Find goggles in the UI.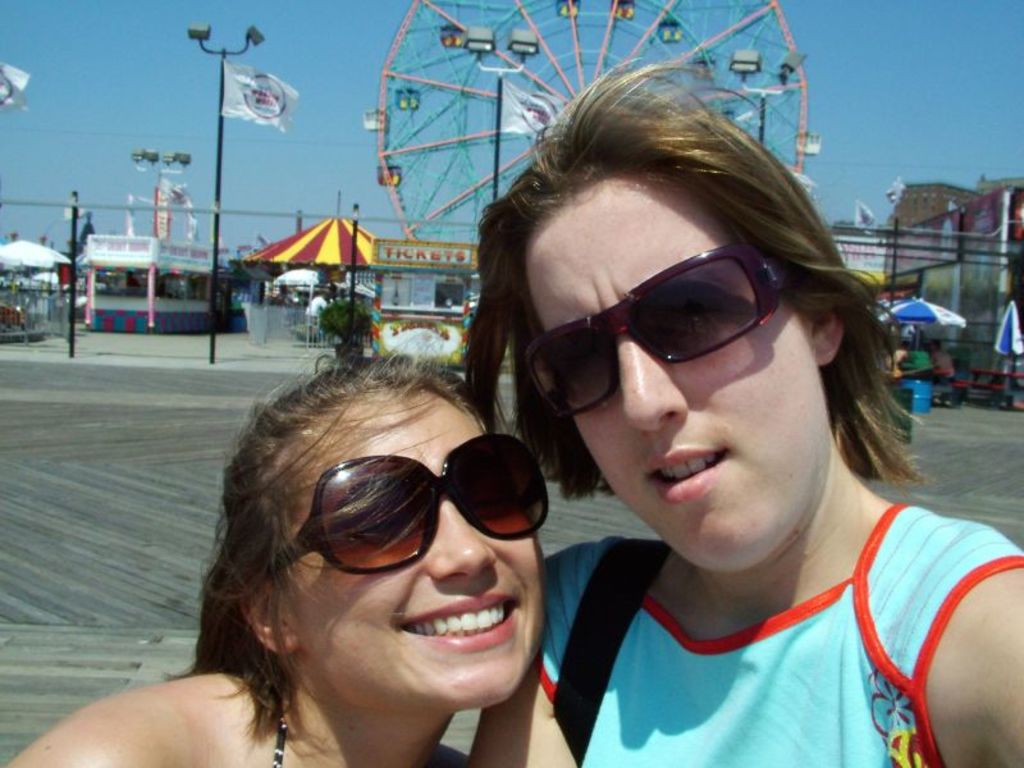
UI element at (255, 439, 547, 586).
